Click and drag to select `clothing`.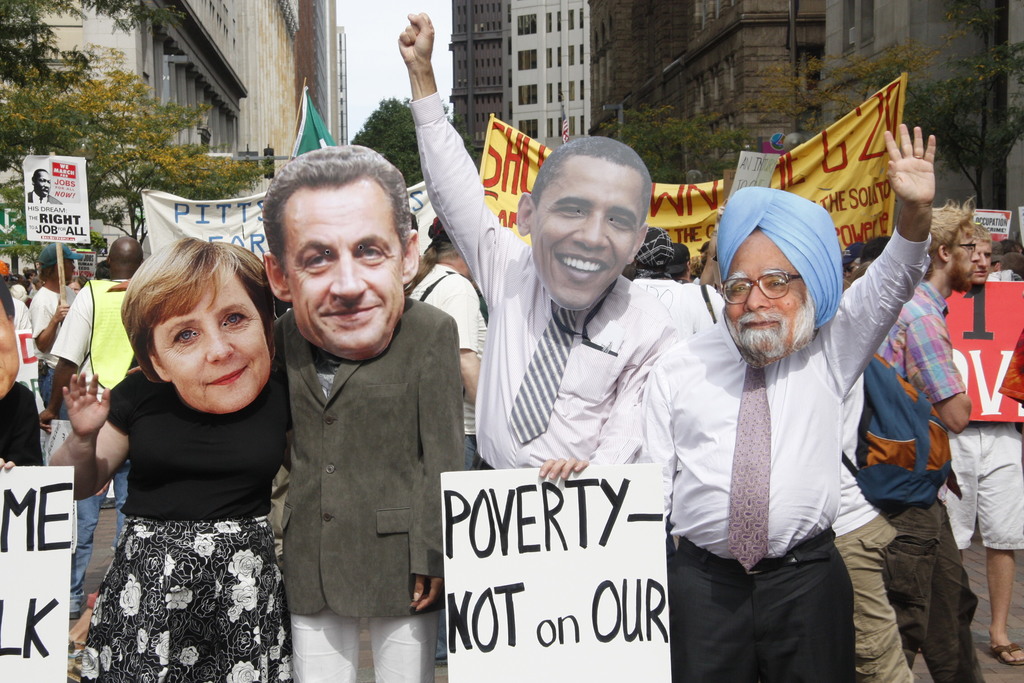
Selection: box(54, 269, 138, 621).
